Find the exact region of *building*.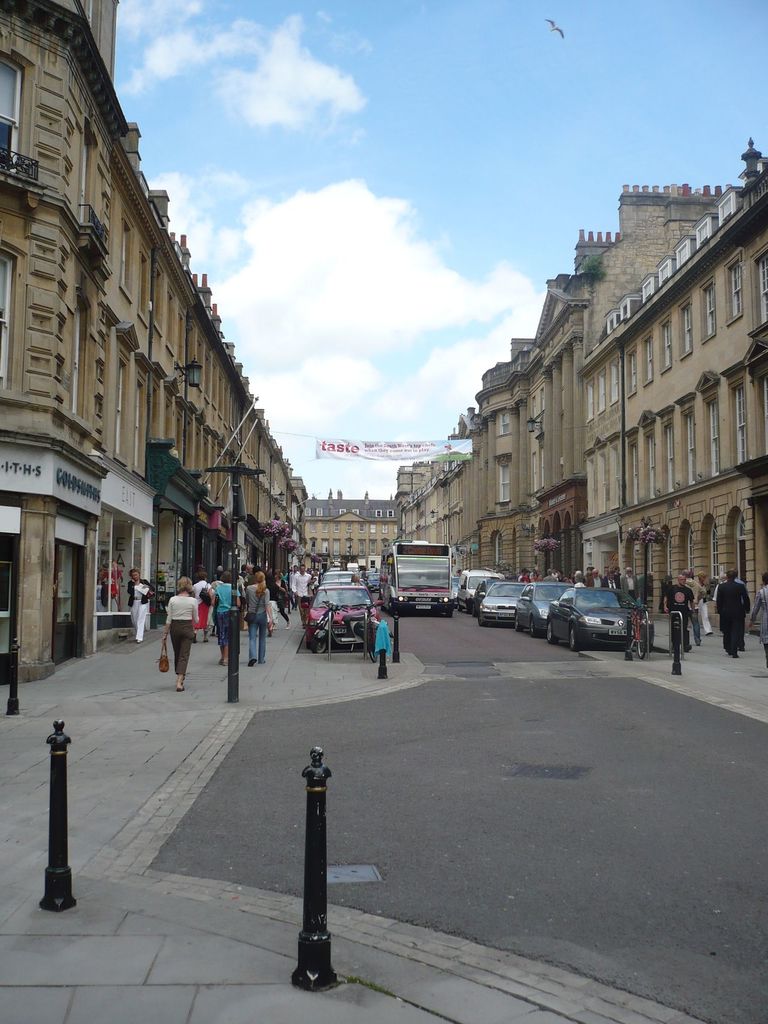
Exact region: detection(382, 127, 767, 687).
